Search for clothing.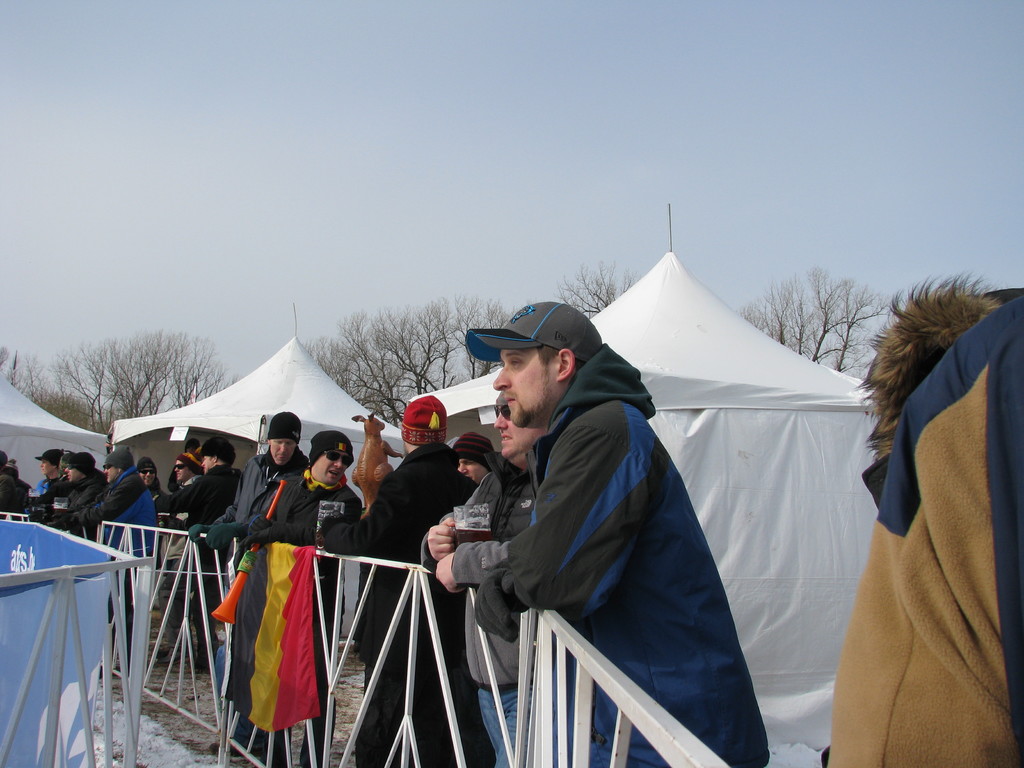
Found at select_region(153, 451, 236, 650).
